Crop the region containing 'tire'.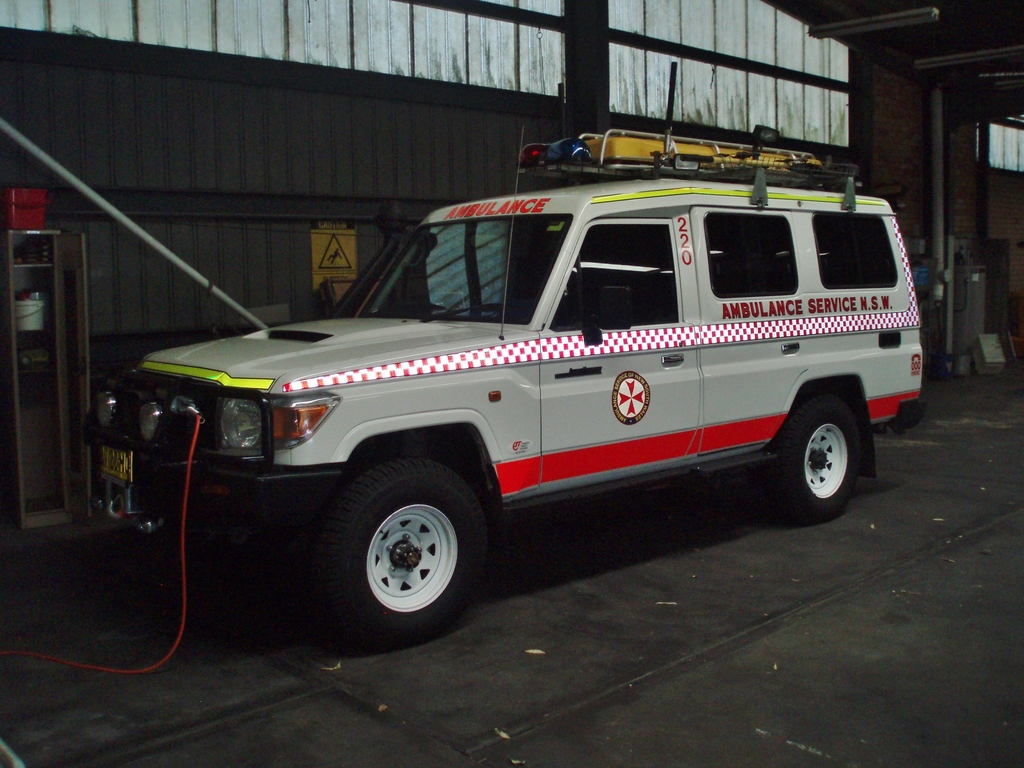
Crop region: select_region(777, 394, 858, 520).
